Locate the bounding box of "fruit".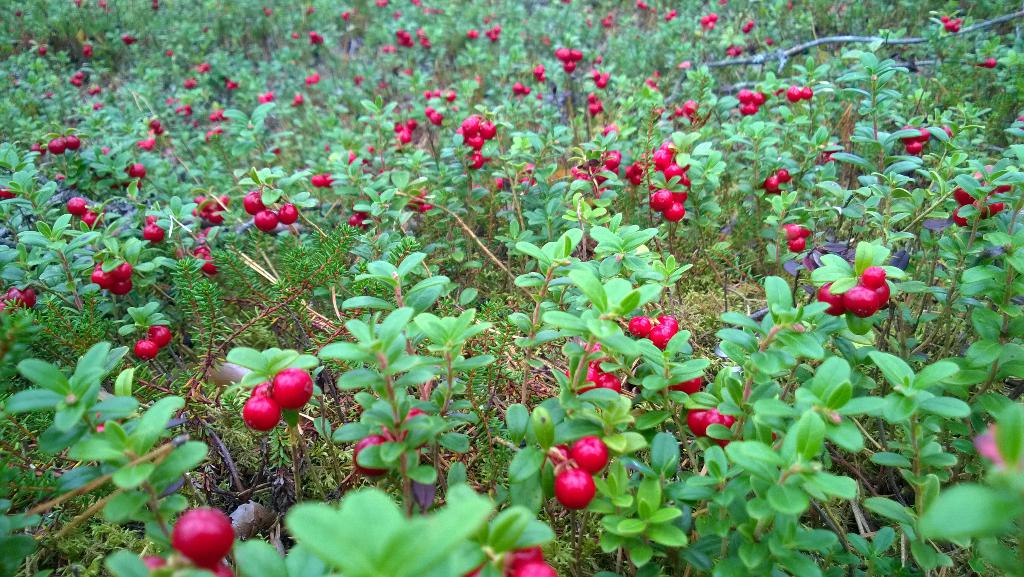
Bounding box: x1=347, y1=213, x2=358, y2=227.
